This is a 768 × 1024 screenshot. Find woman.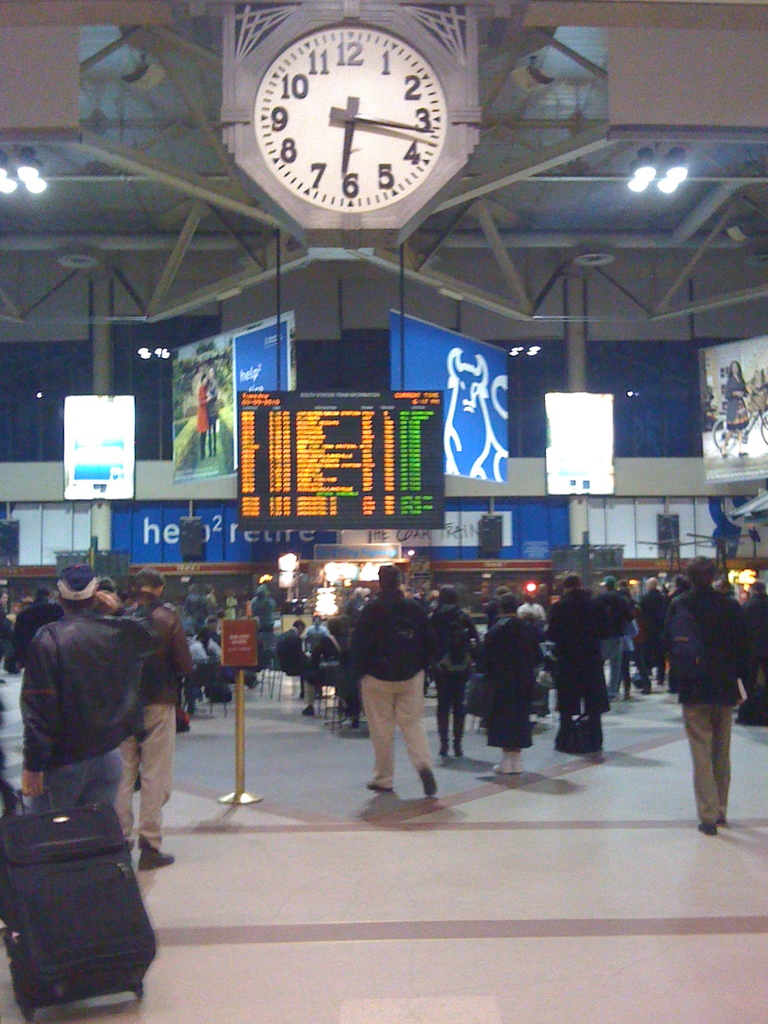
Bounding box: 428,586,482,755.
